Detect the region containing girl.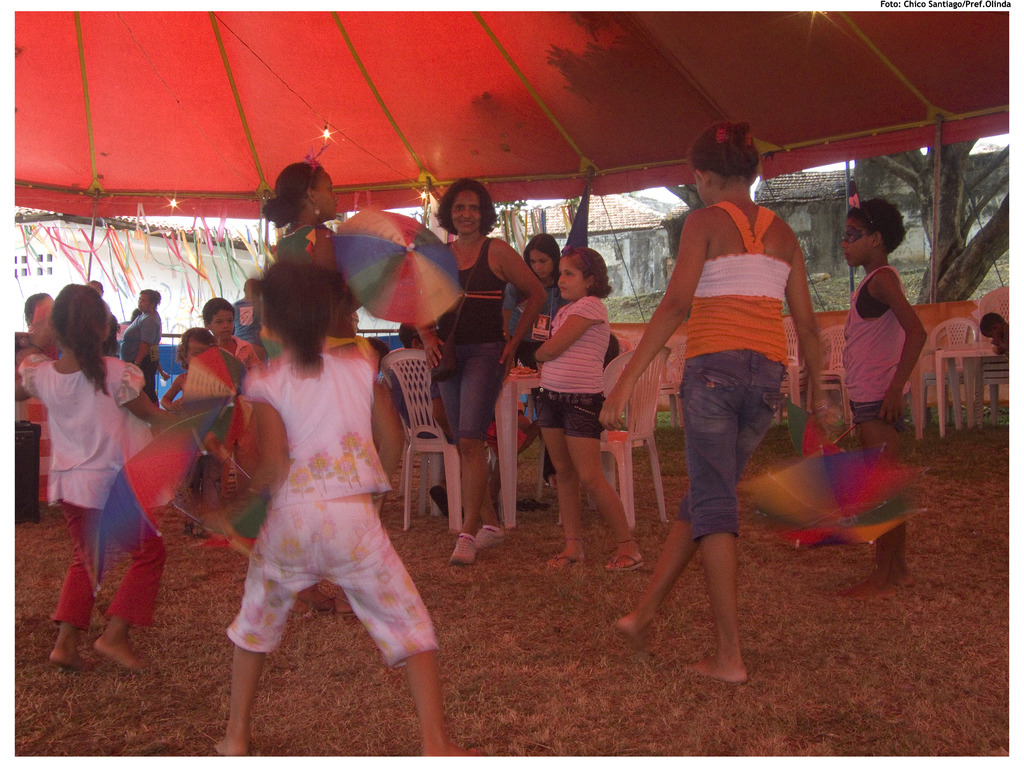
x1=611, y1=119, x2=816, y2=680.
